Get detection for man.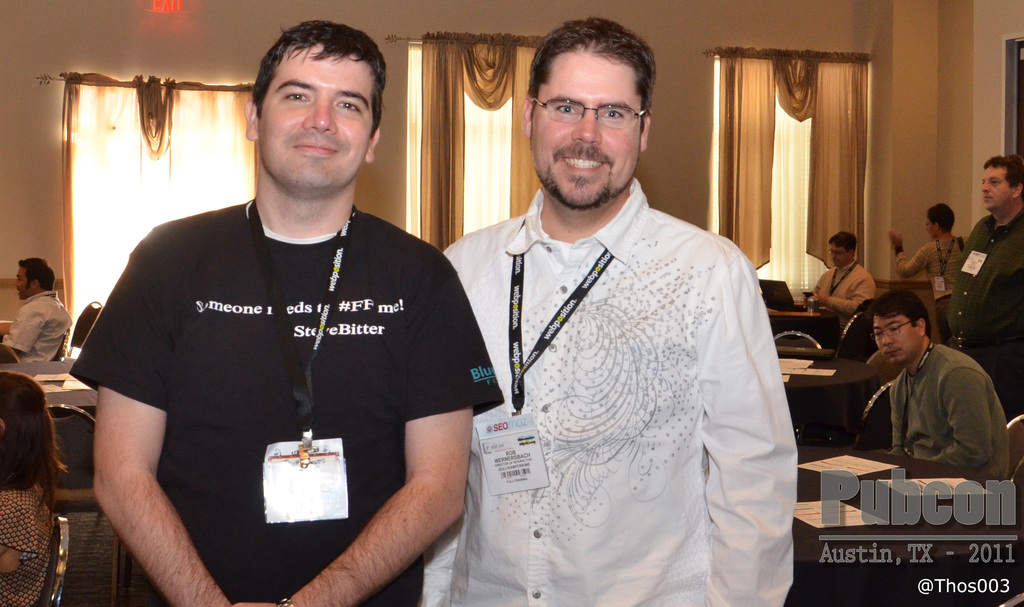
Detection: x1=0 y1=257 x2=73 y2=359.
